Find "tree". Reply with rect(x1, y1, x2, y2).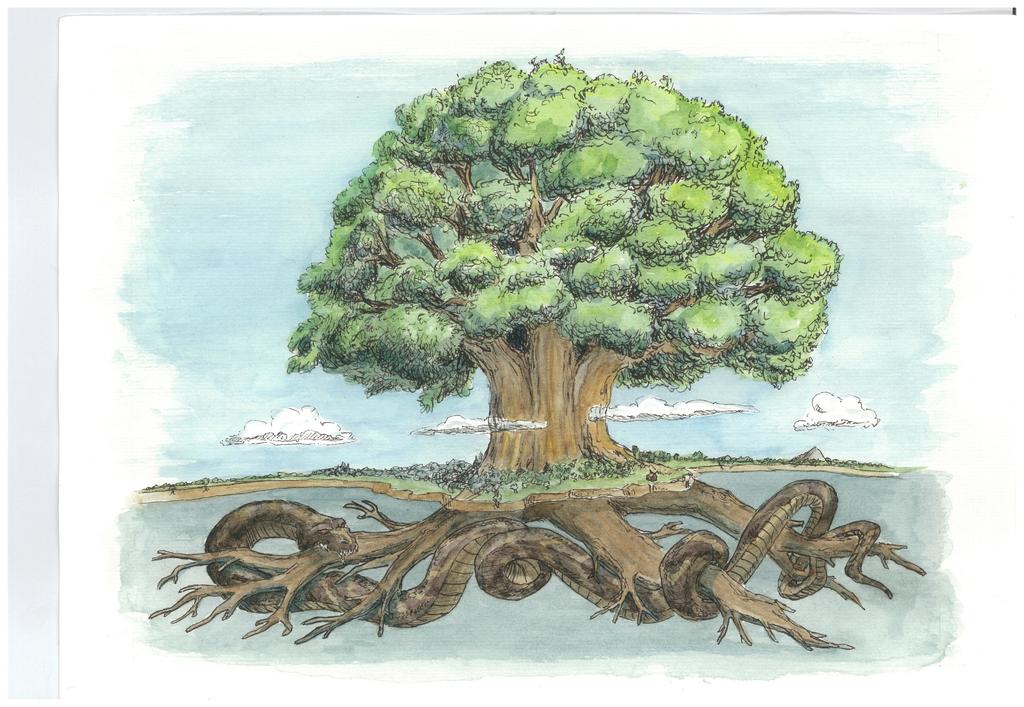
rect(147, 47, 929, 656).
